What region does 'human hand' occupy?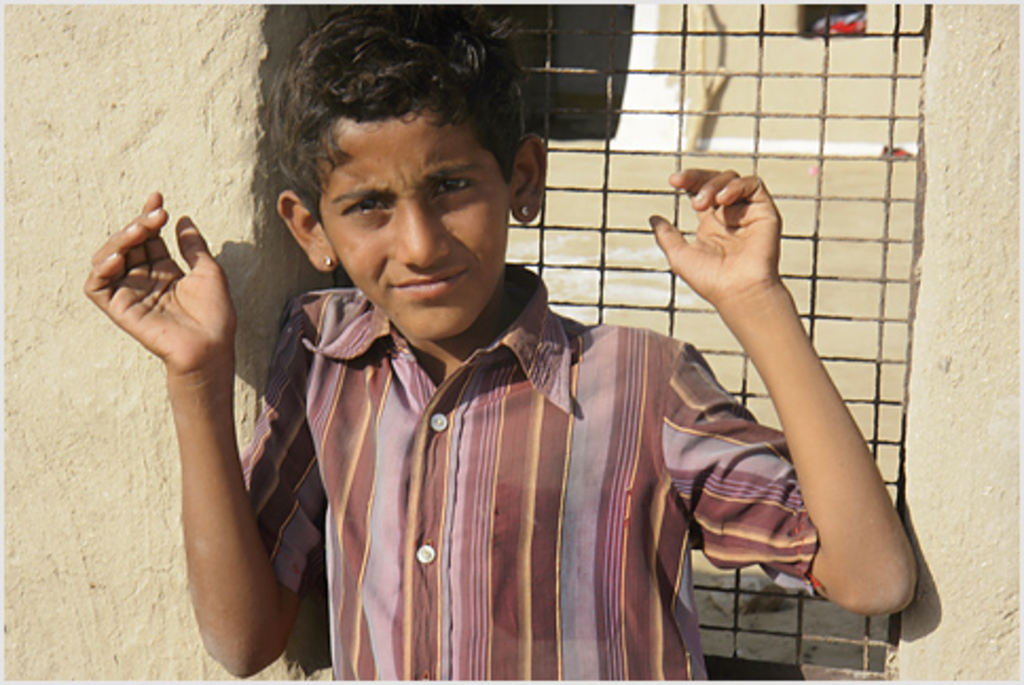
(645,165,785,307).
